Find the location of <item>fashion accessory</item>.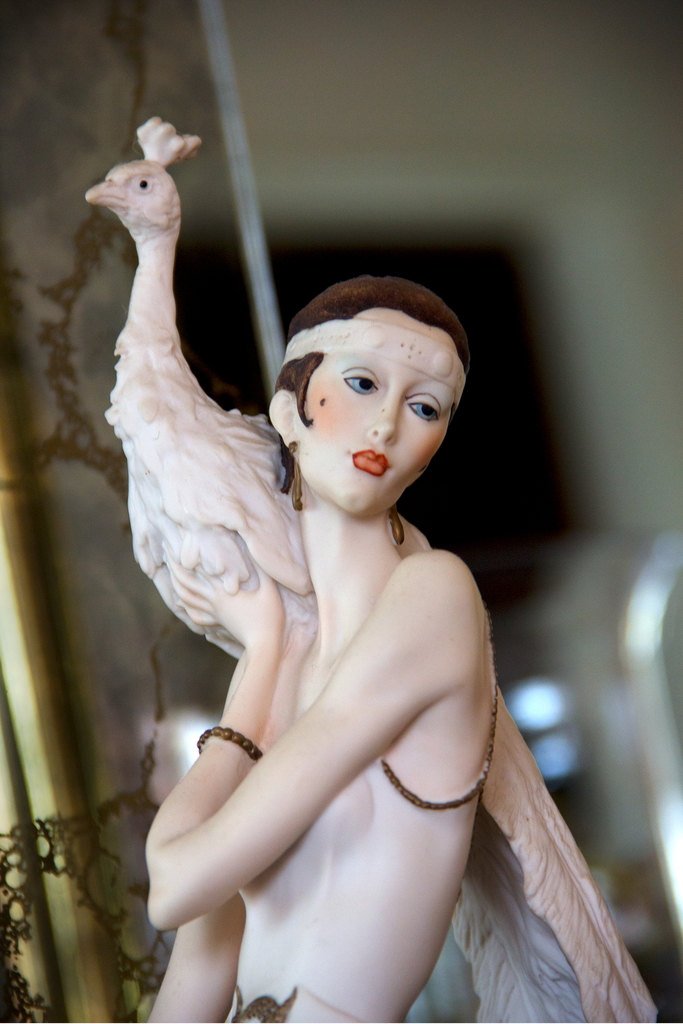
Location: [x1=389, y1=503, x2=406, y2=547].
